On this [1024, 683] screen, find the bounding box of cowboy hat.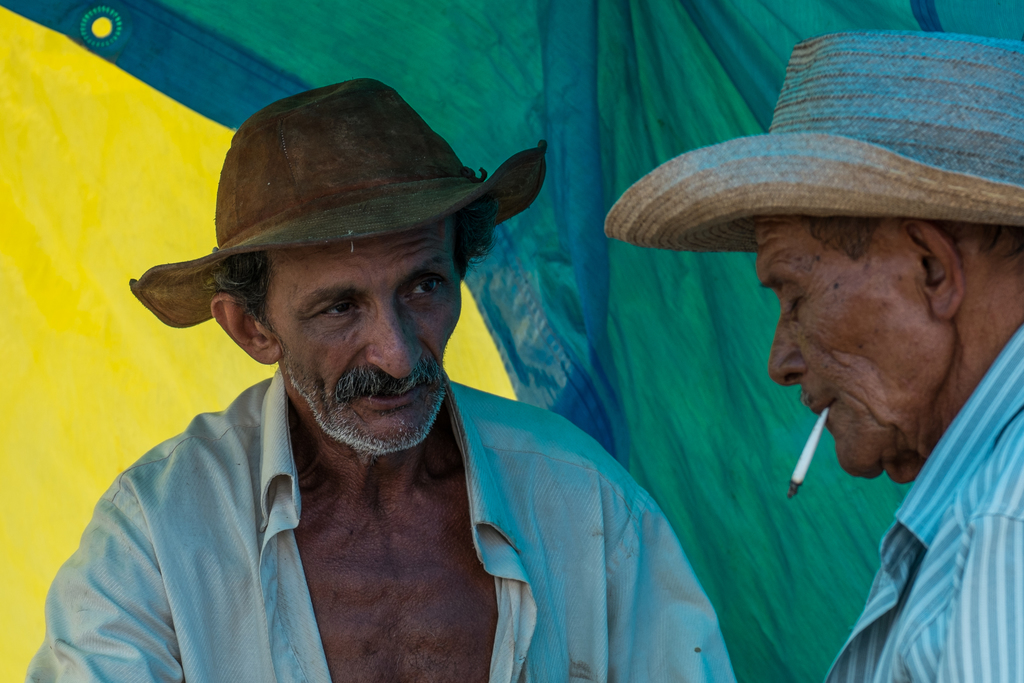
Bounding box: {"x1": 134, "y1": 78, "x2": 526, "y2": 371}.
